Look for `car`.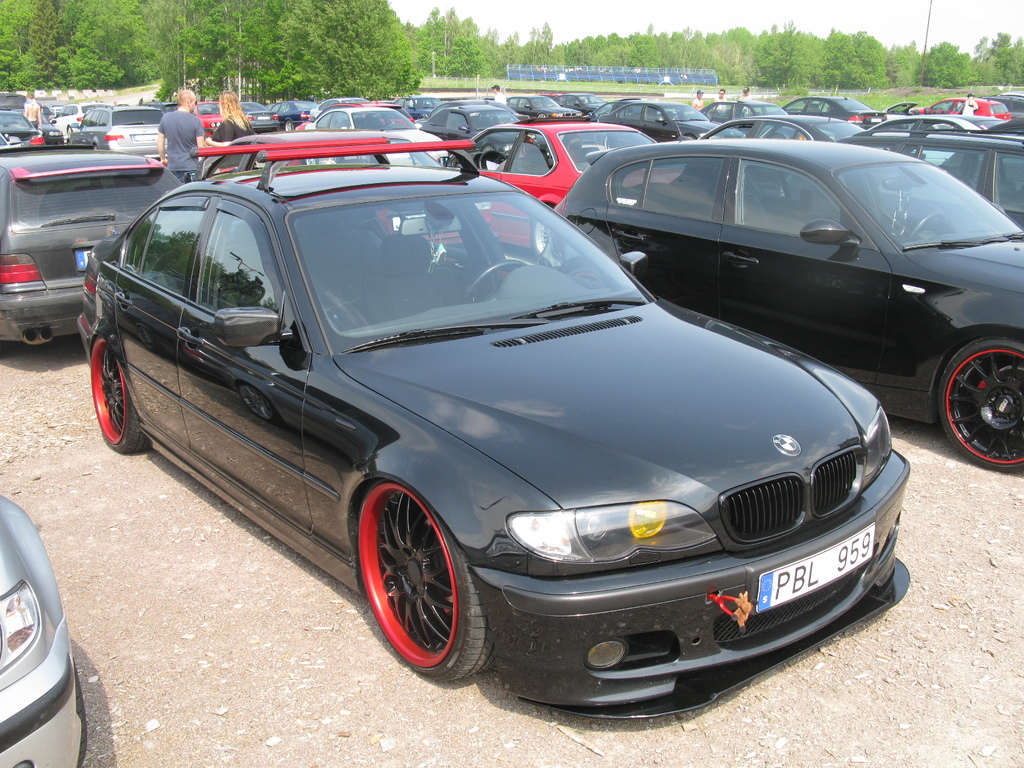
Found: box(38, 147, 909, 712).
